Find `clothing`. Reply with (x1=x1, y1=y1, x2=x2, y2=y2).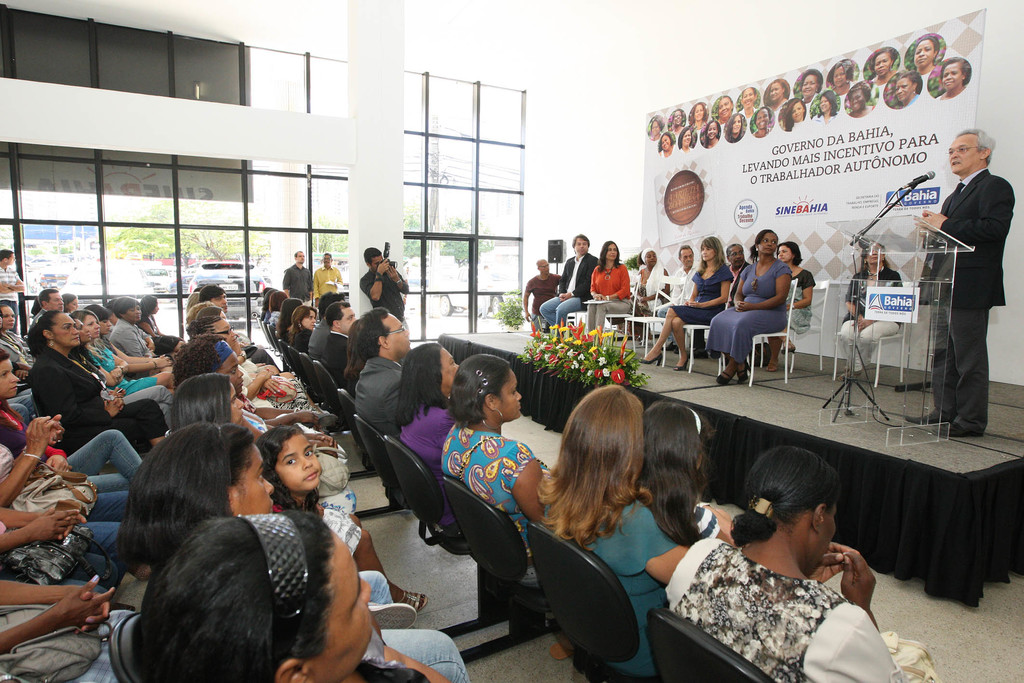
(x1=281, y1=261, x2=327, y2=308).
